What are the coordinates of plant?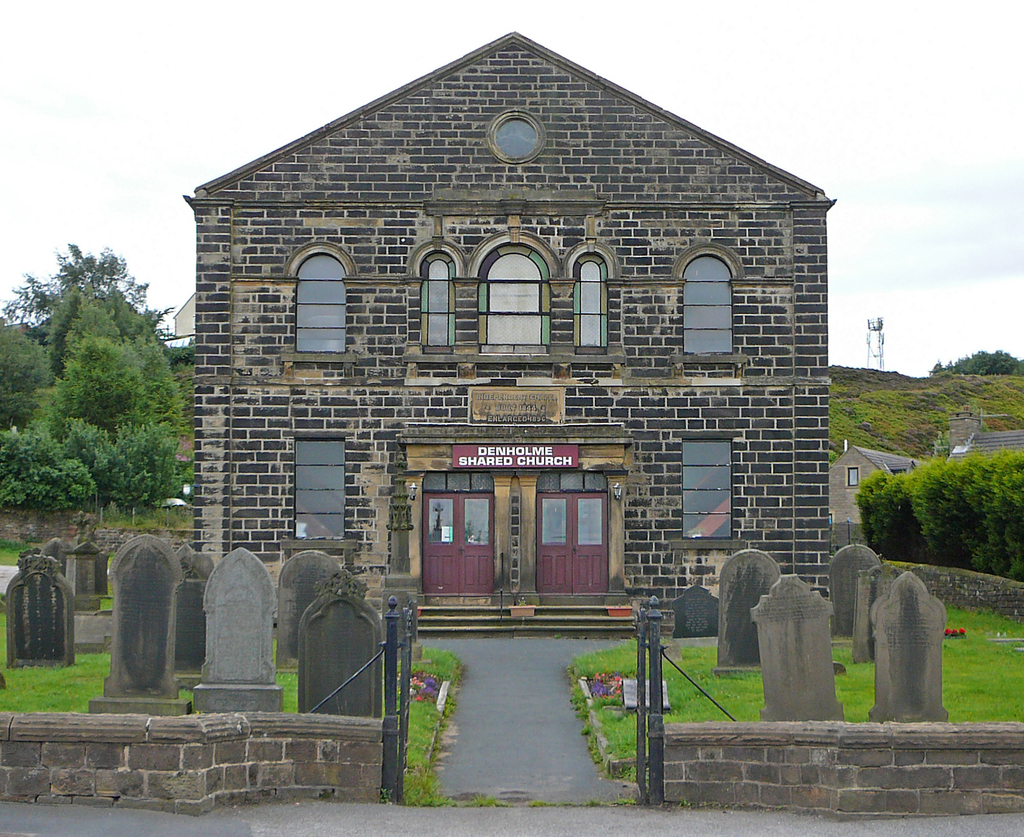
detection(399, 642, 464, 697).
